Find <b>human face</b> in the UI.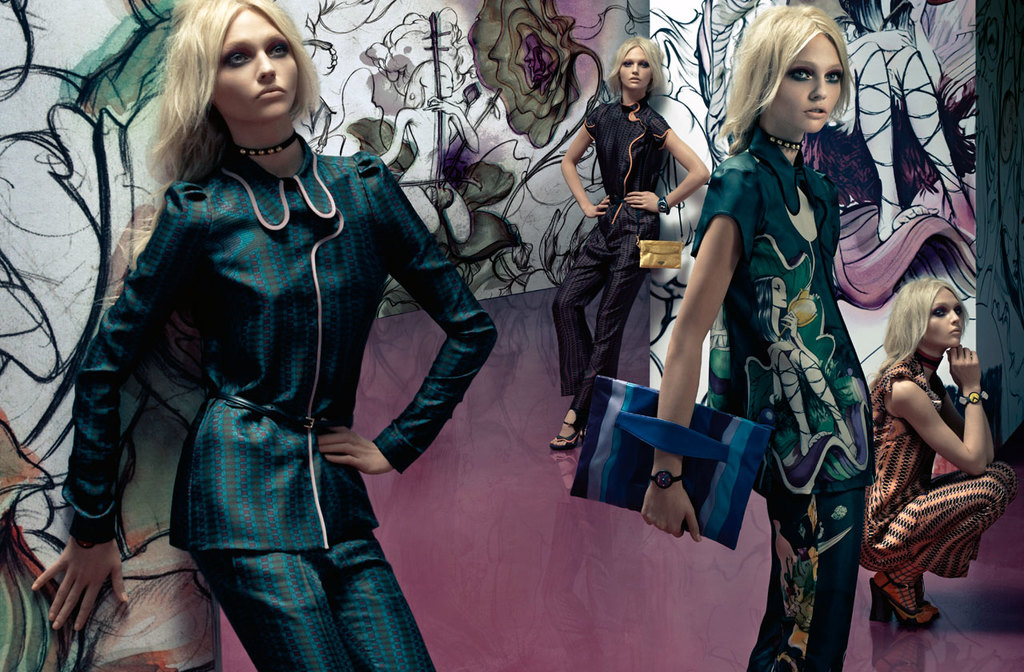
UI element at box=[615, 44, 654, 92].
